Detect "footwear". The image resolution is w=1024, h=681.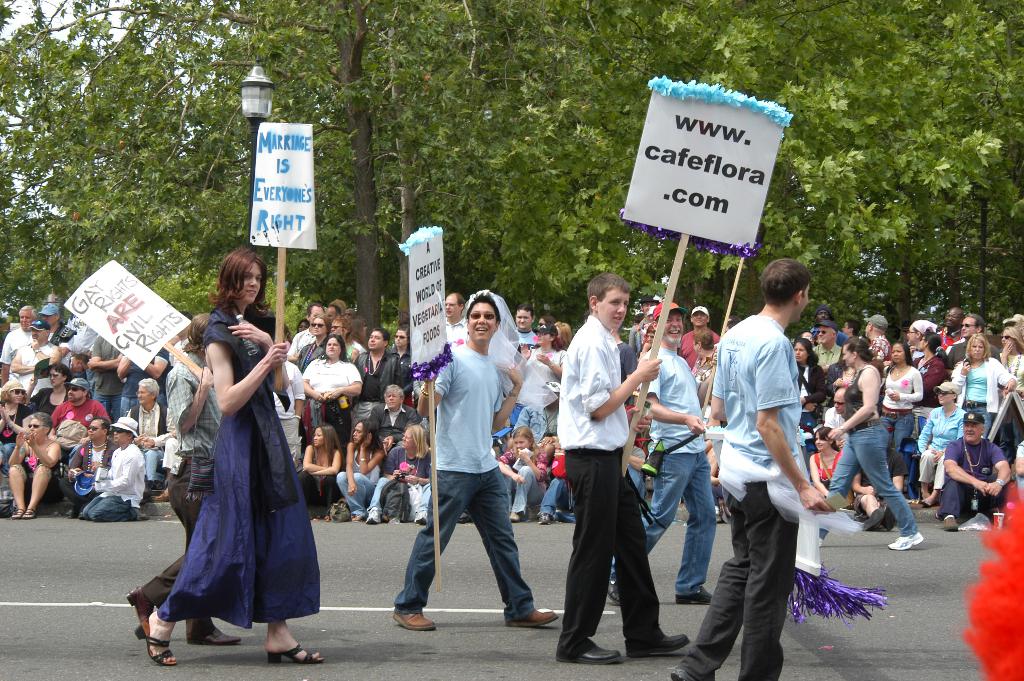
l=321, t=513, r=333, b=523.
